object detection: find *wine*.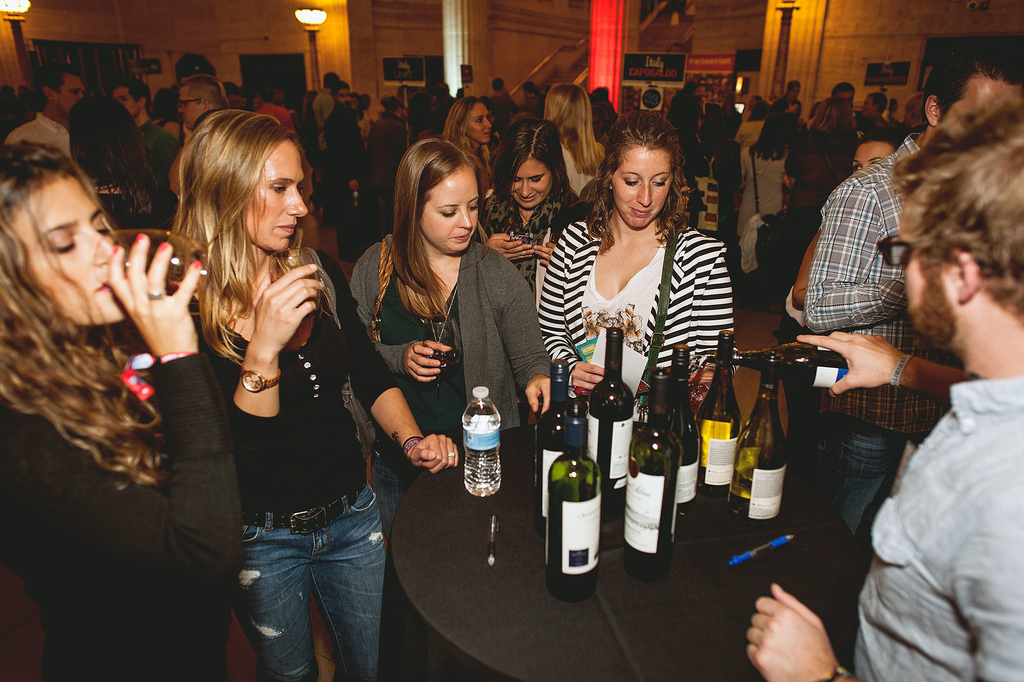
left=660, top=338, right=705, bottom=526.
